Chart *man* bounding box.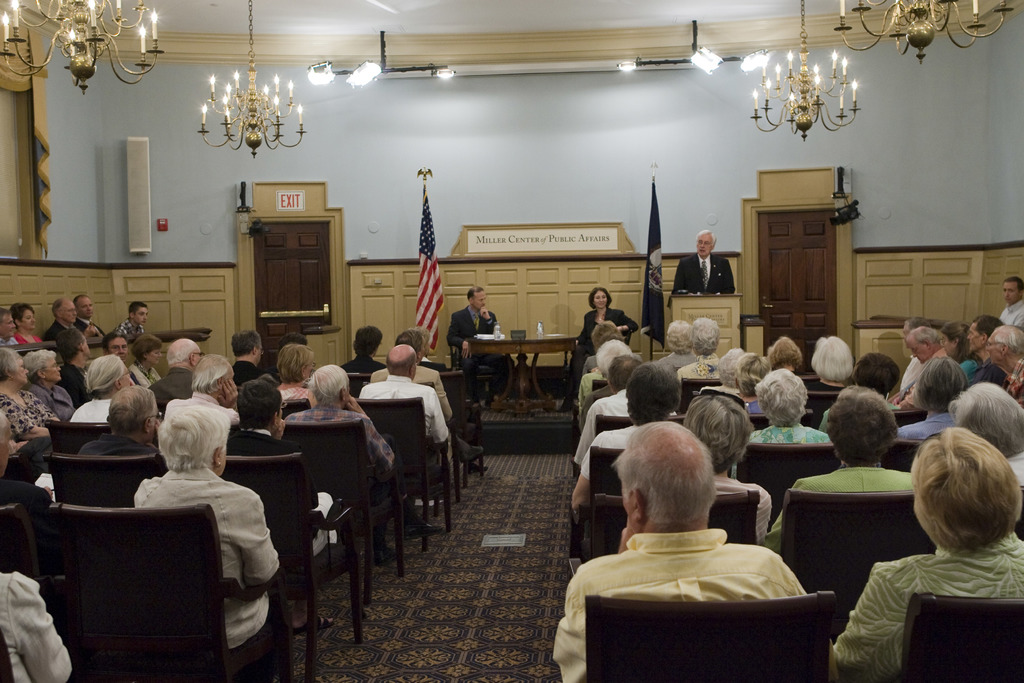
Charted: [x1=995, y1=270, x2=1023, y2=335].
